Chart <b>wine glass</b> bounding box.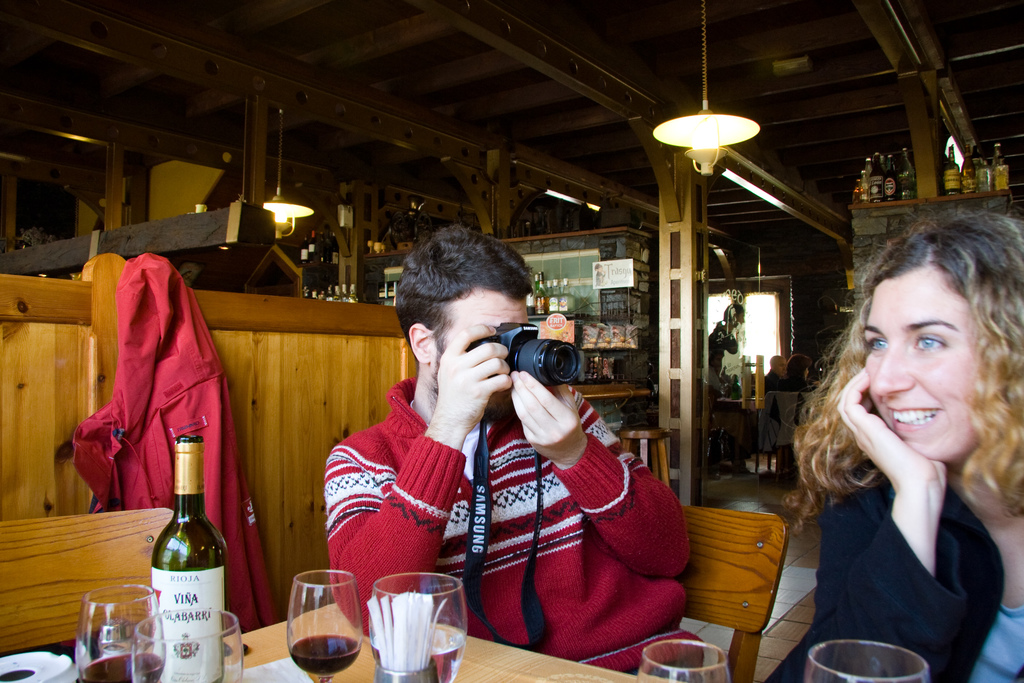
Charted: 807 642 924 682.
